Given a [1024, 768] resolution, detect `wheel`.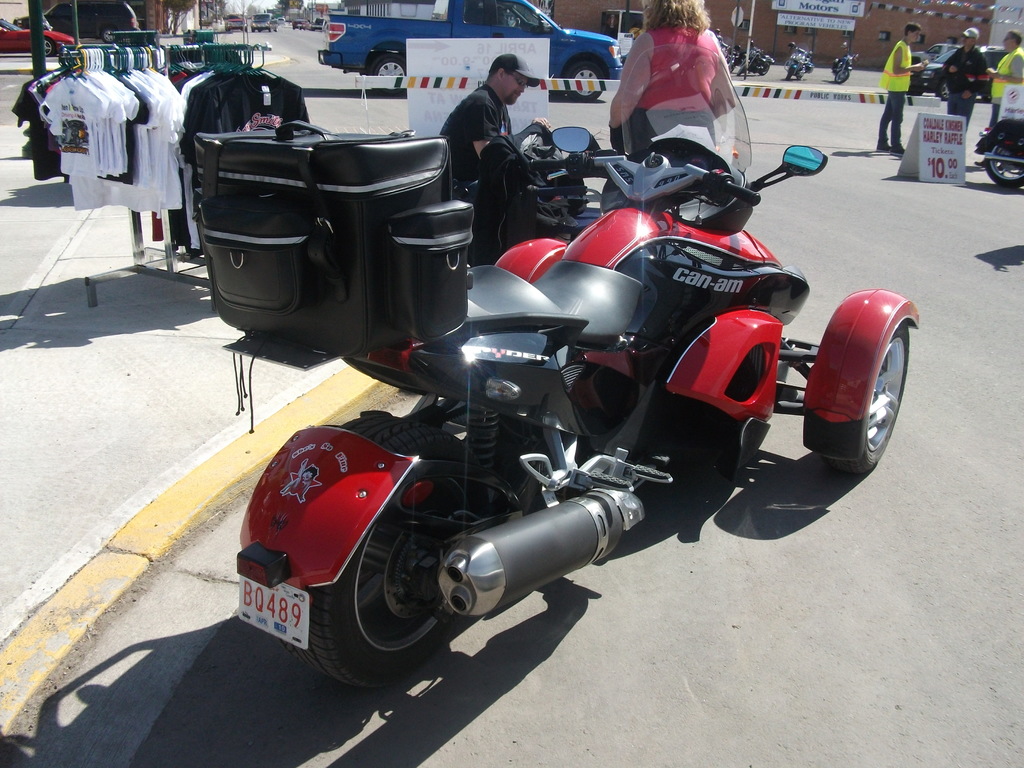
pyautogui.locateOnScreen(760, 61, 771, 74).
